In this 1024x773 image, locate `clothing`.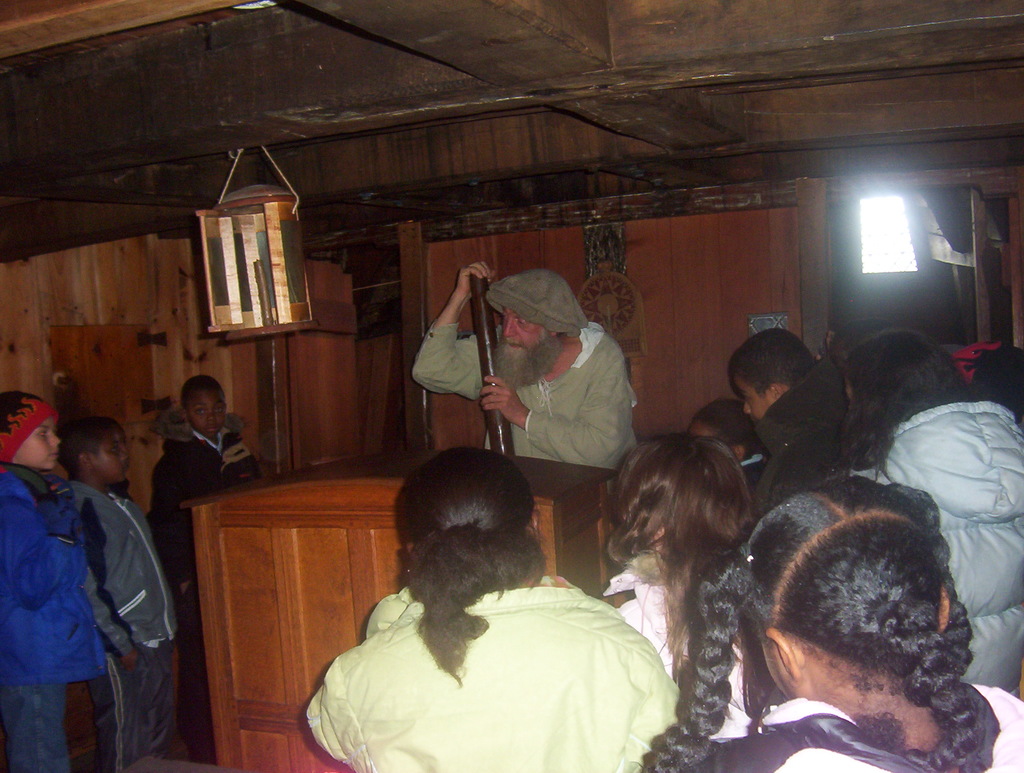
Bounding box: (405, 317, 639, 472).
